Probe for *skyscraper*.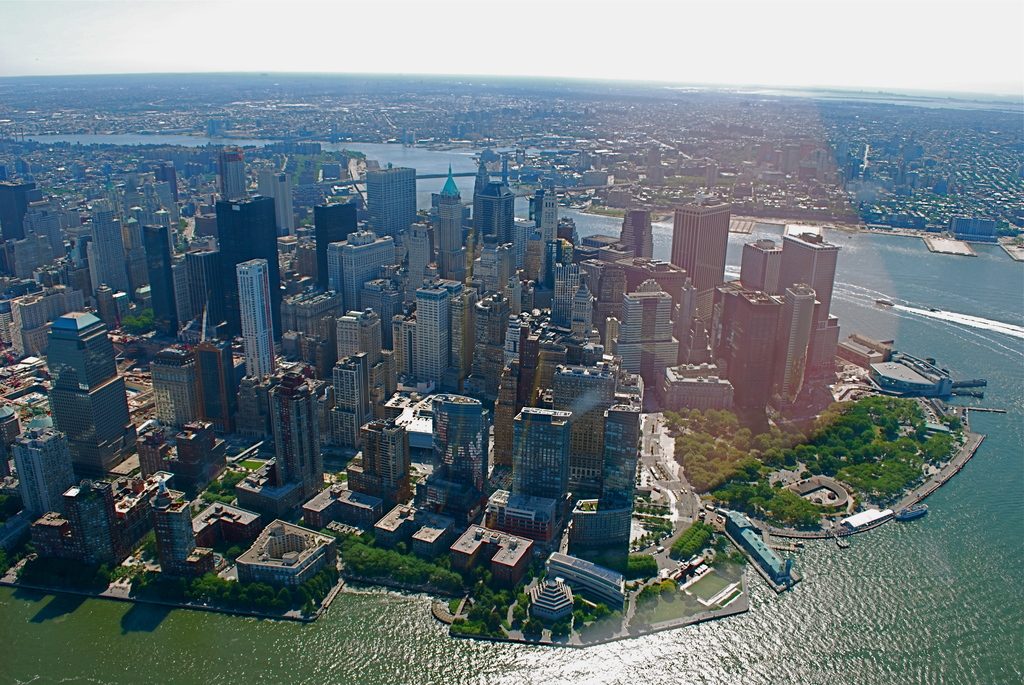
Probe result: (x1=671, y1=192, x2=731, y2=331).
